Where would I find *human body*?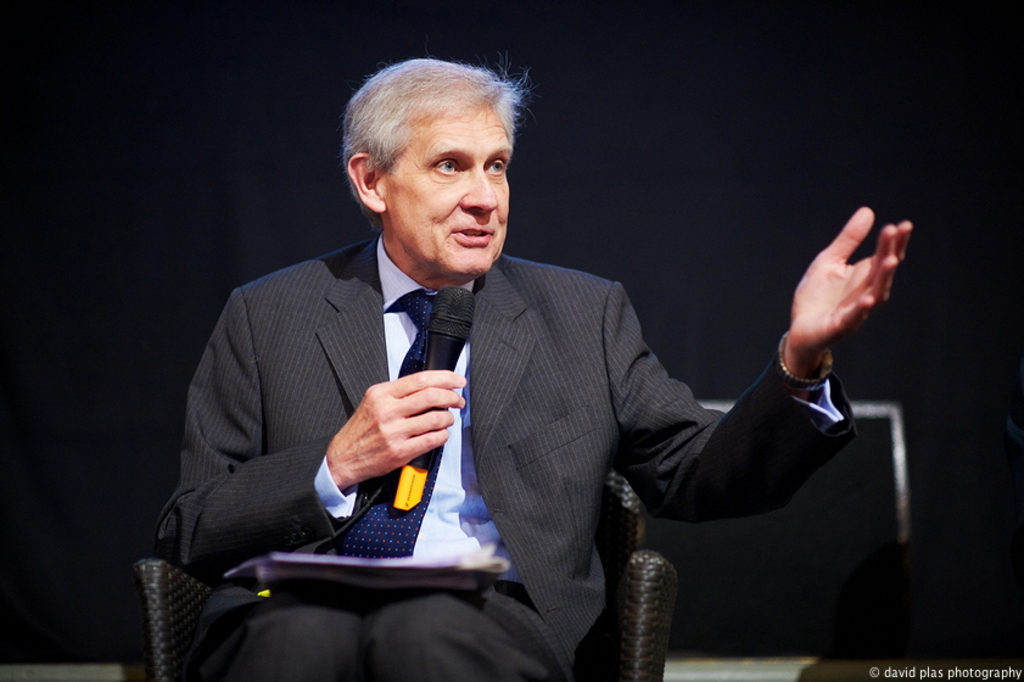
At select_region(139, 228, 916, 681).
